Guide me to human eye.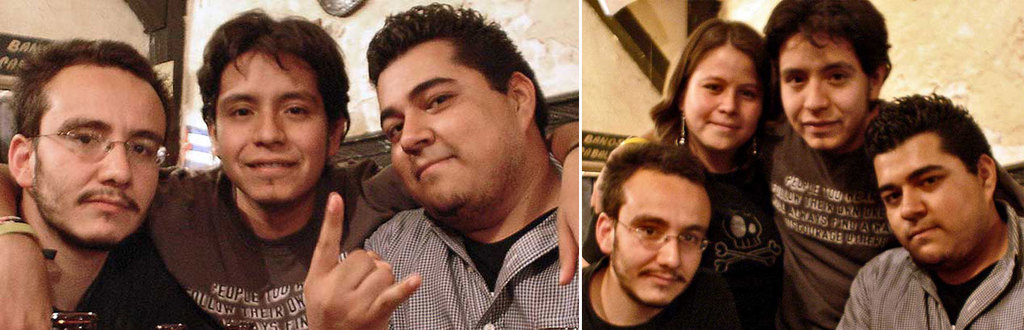
Guidance: left=130, top=133, right=156, bottom=163.
